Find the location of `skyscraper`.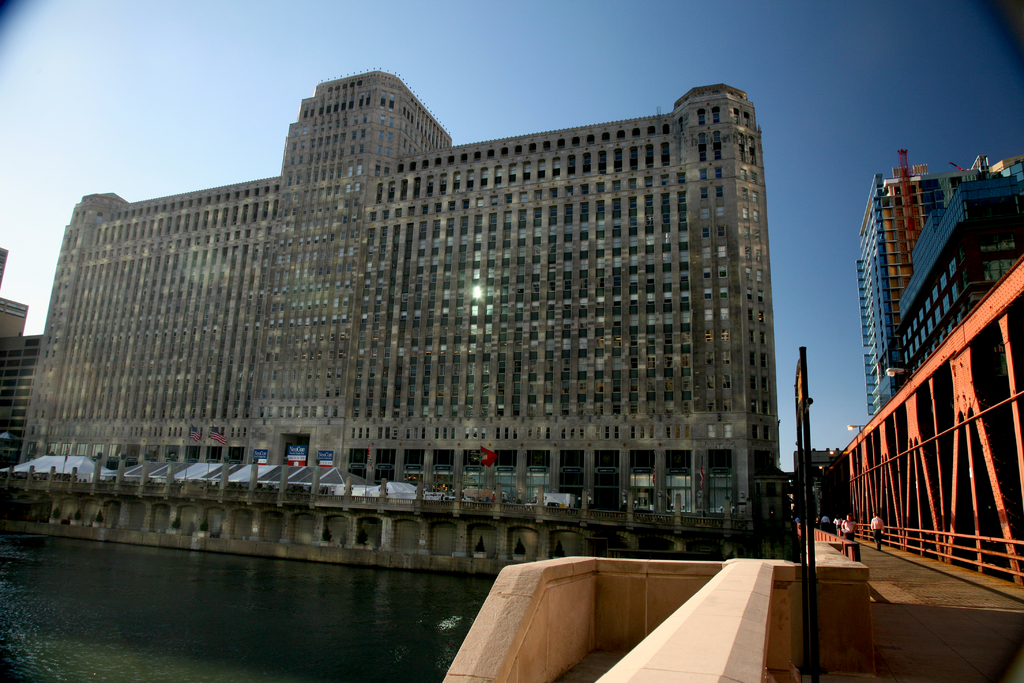
Location: (x1=13, y1=63, x2=780, y2=531).
